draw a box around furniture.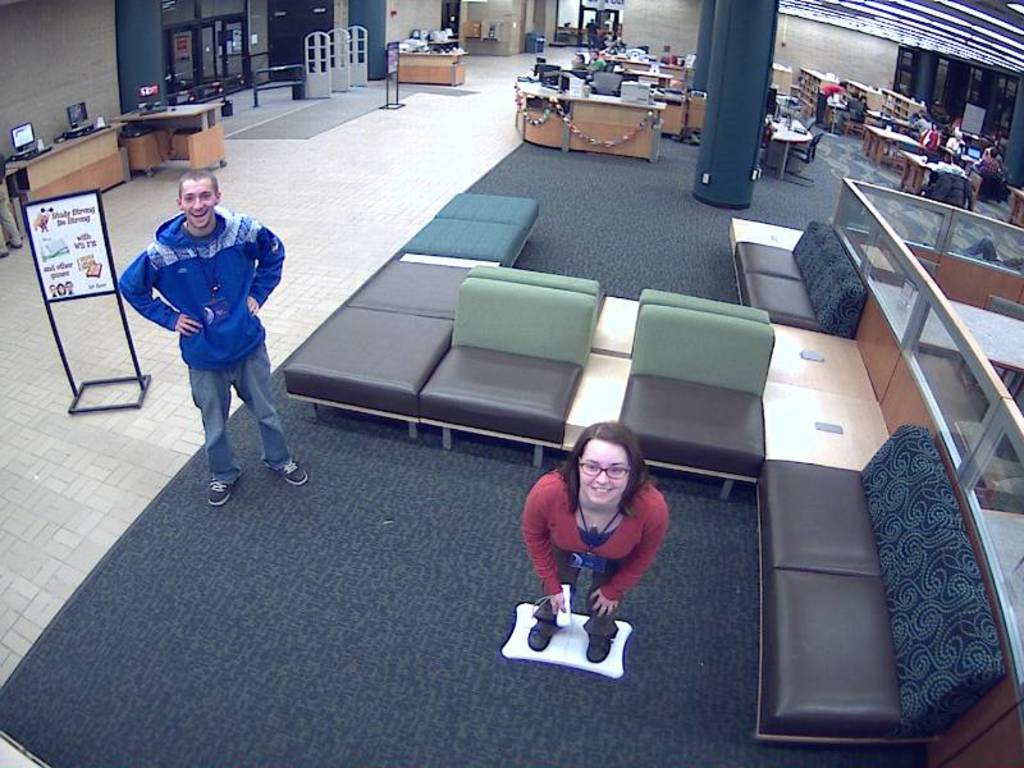
detection(838, 72, 883, 109).
